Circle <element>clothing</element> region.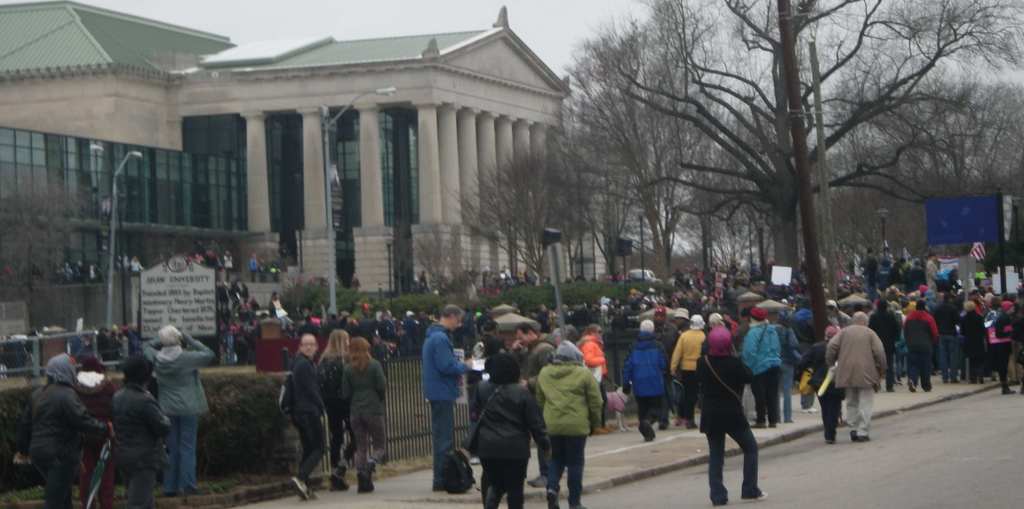
Region: [left=314, top=354, right=346, bottom=471].
